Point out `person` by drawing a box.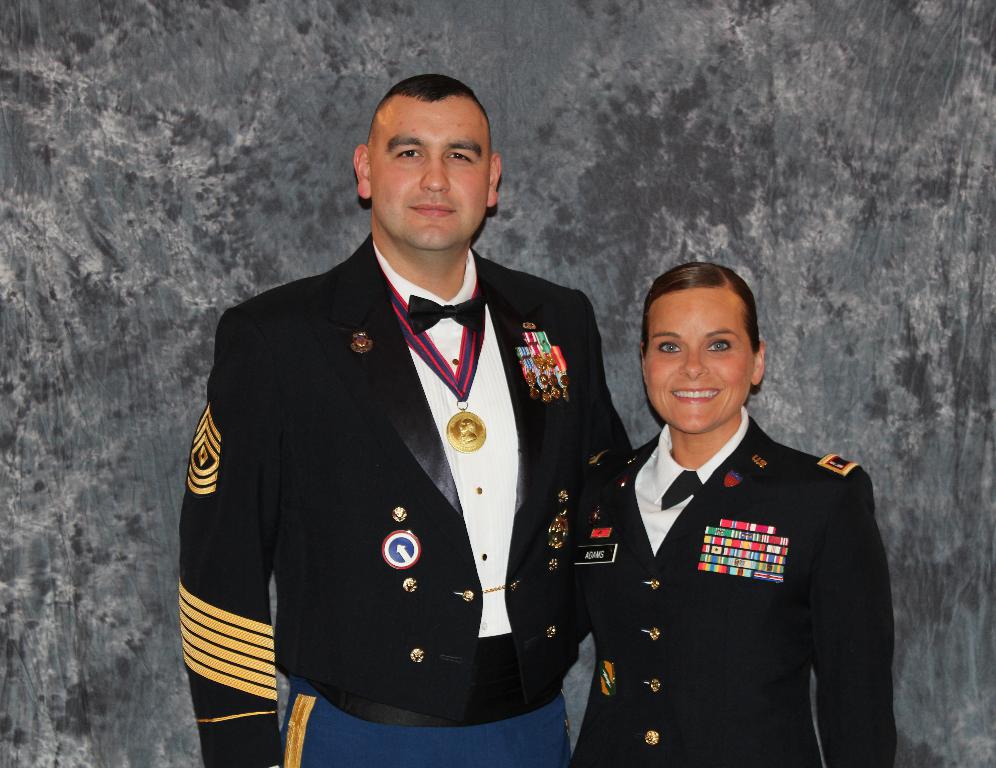
<box>565,247,871,756</box>.
